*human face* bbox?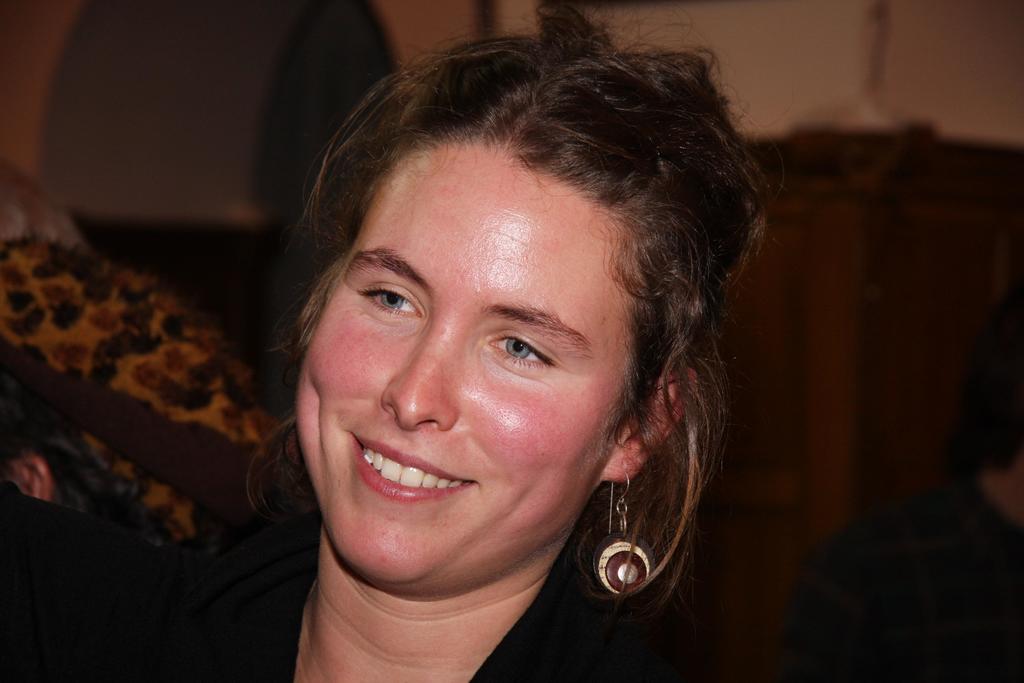
(290,111,689,572)
